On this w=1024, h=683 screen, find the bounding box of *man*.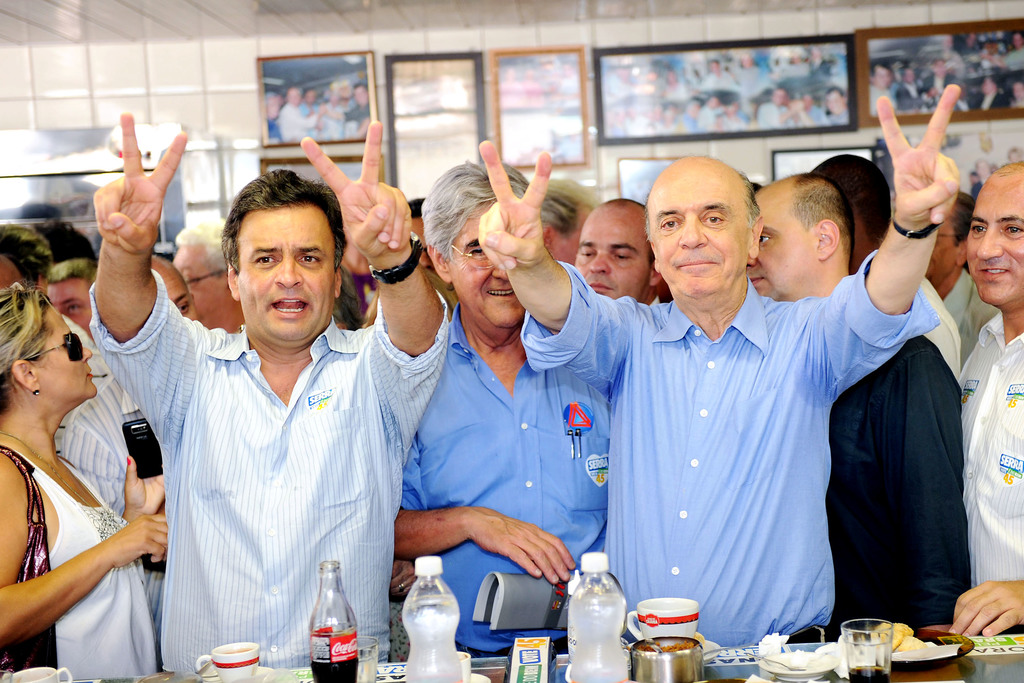
Bounding box: select_region(745, 174, 965, 636).
